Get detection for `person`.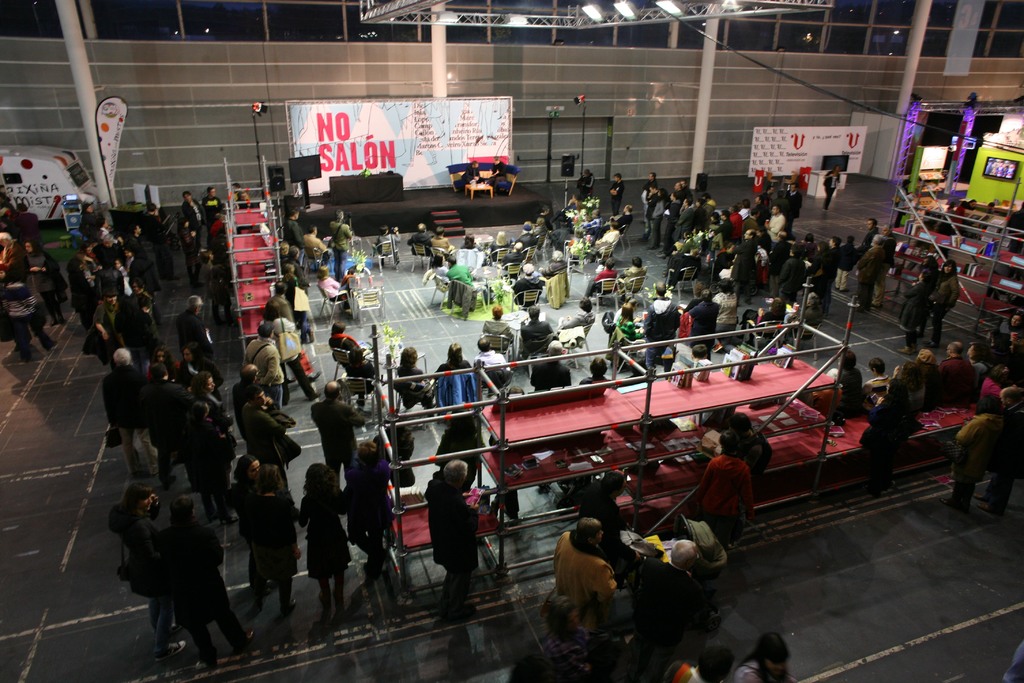
Detection: box(547, 252, 573, 289).
